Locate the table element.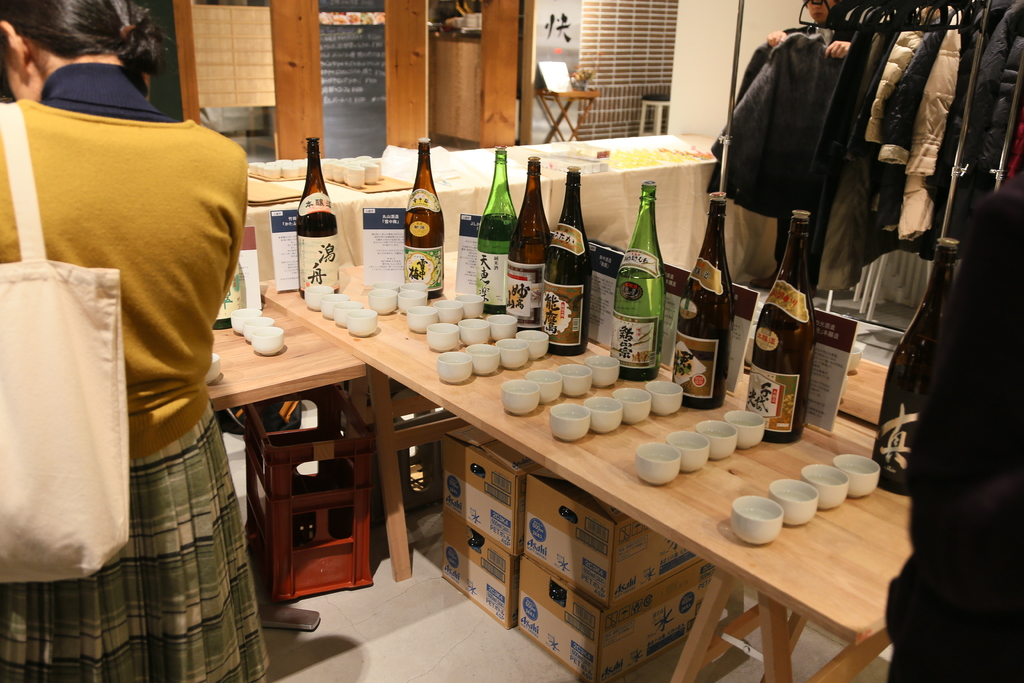
Element bbox: {"x1": 209, "y1": 283, "x2": 365, "y2": 411}.
